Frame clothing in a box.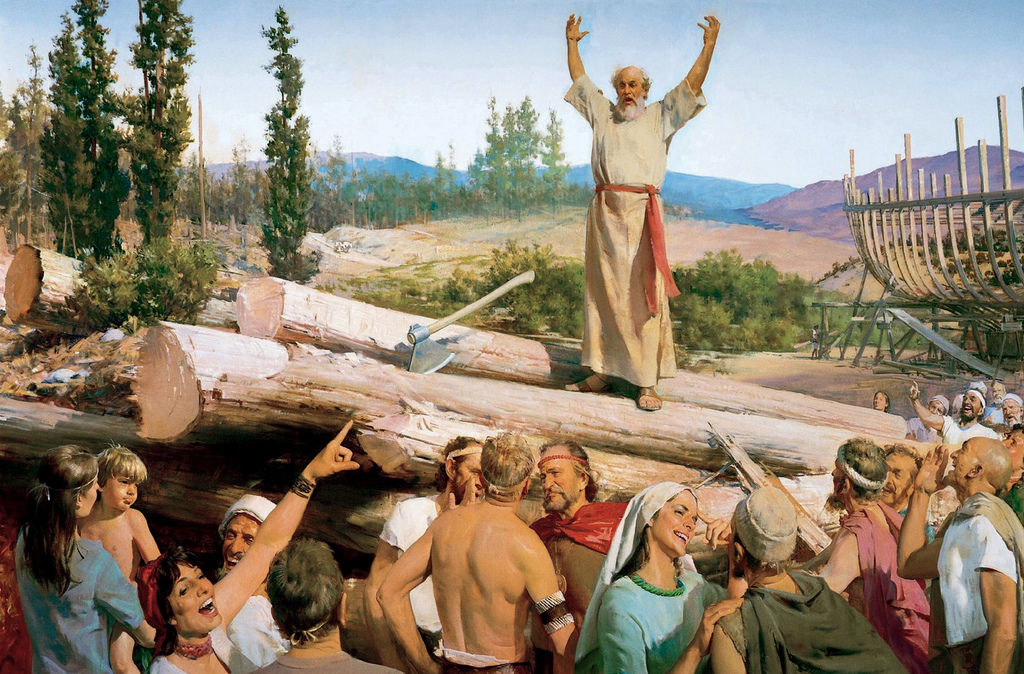
bbox=[929, 494, 1023, 673].
